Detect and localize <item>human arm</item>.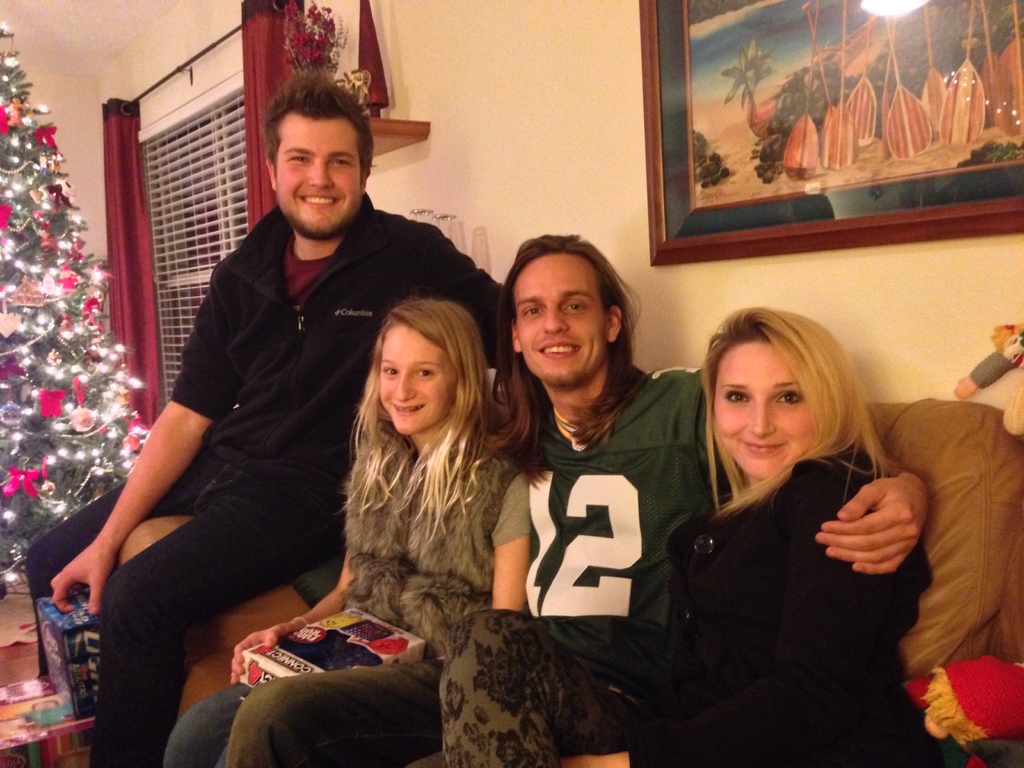
Localized at 698:392:928:574.
